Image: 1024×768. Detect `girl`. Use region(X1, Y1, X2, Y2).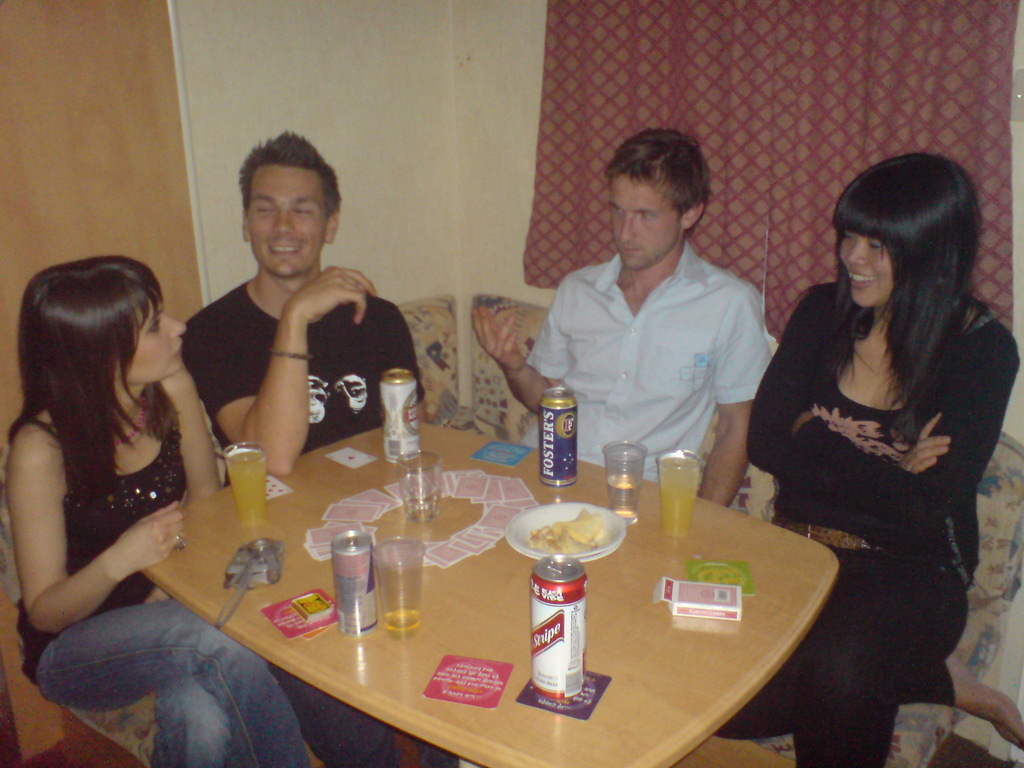
region(743, 140, 1018, 747).
